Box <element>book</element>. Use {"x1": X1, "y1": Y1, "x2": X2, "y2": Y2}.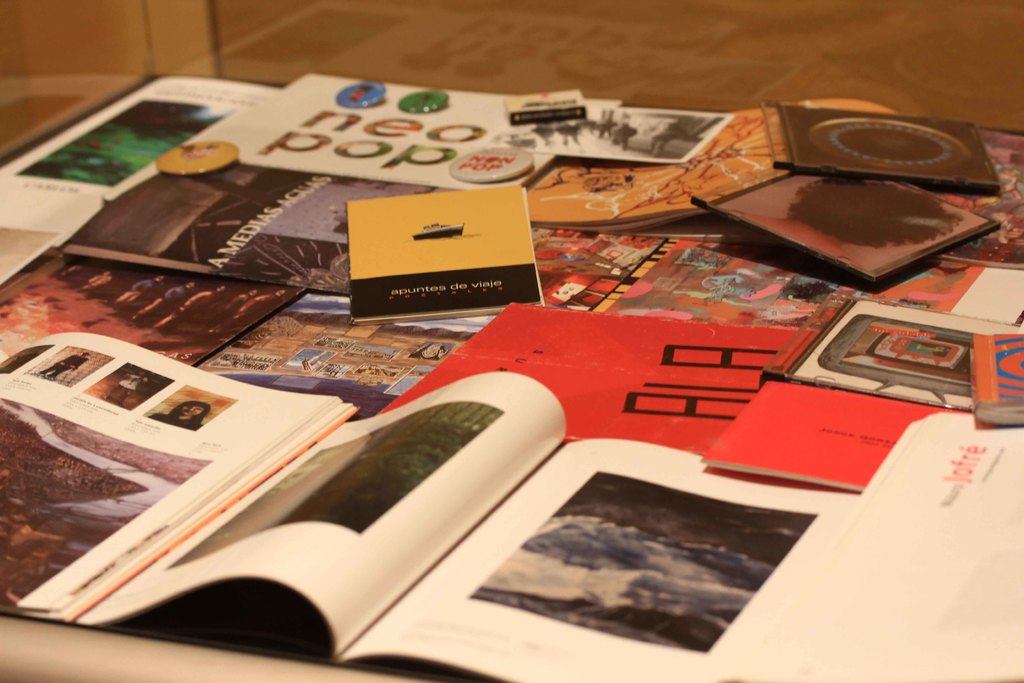
{"x1": 0, "y1": 331, "x2": 360, "y2": 630}.
